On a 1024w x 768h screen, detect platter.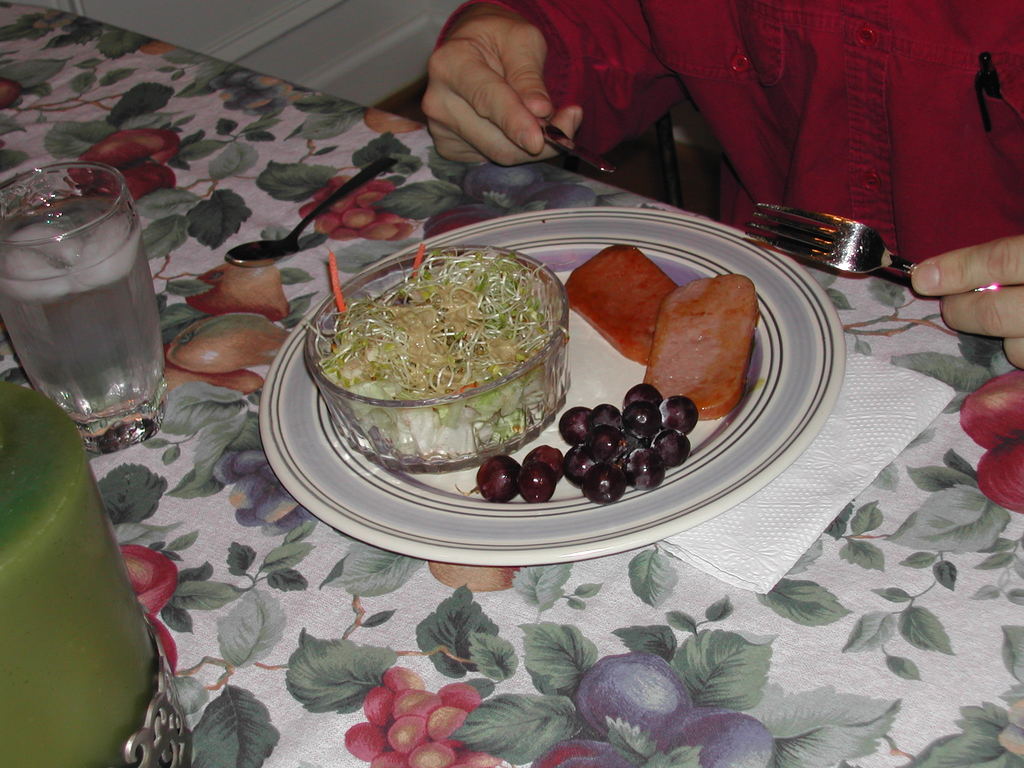
detection(260, 207, 850, 567).
